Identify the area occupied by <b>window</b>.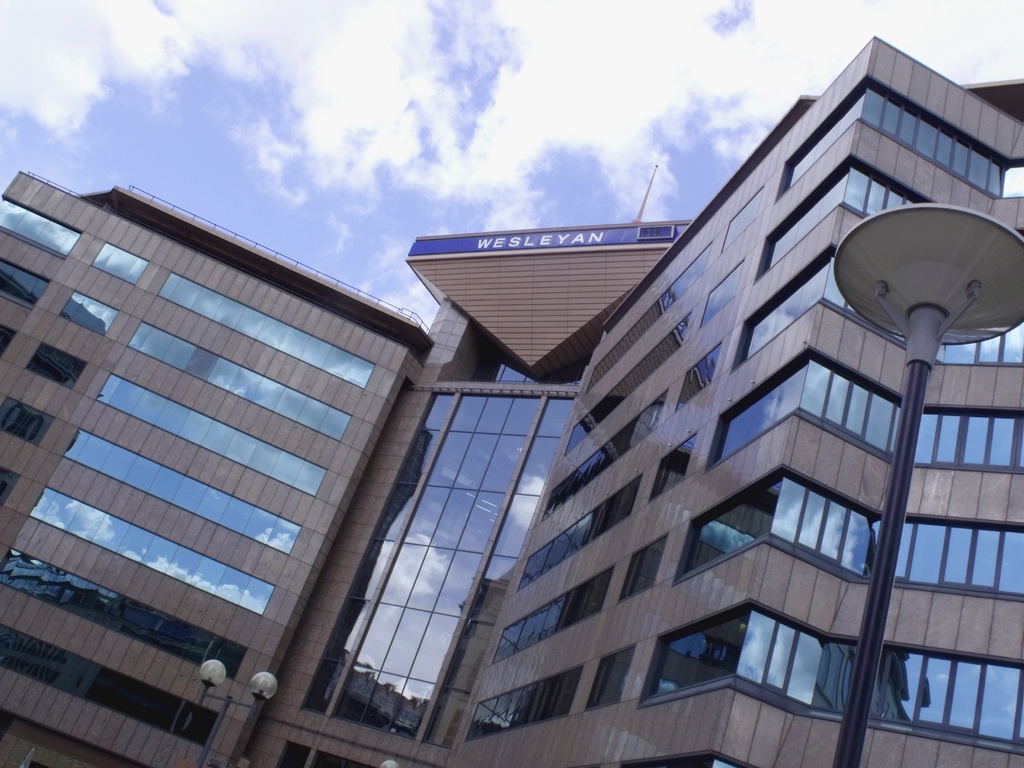
Area: (648,433,698,502).
